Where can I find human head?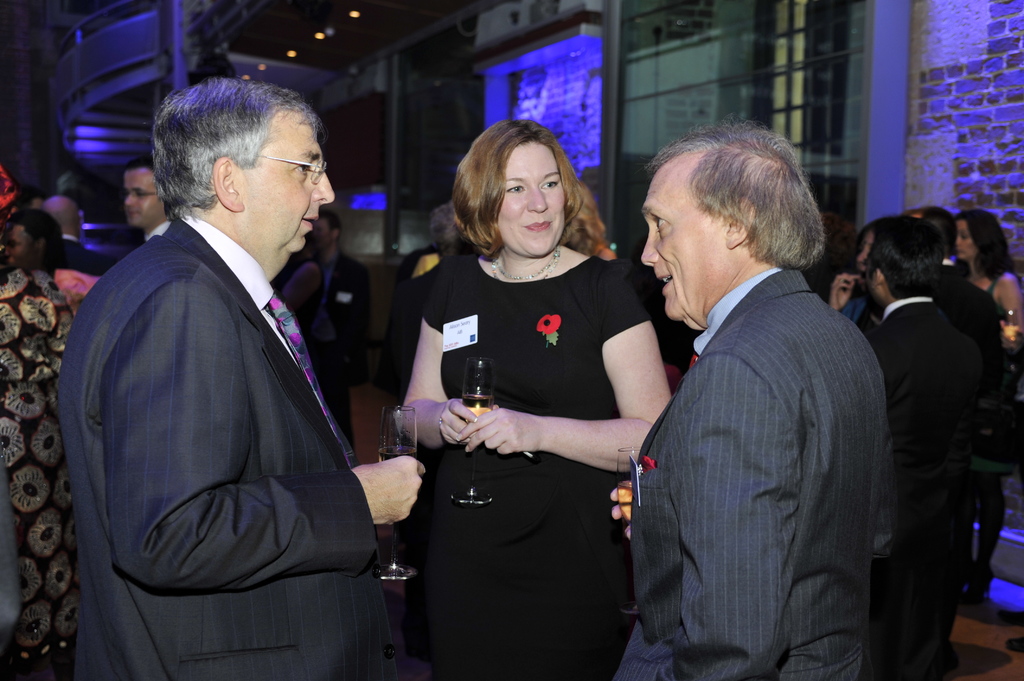
You can find it at [452, 120, 604, 255].
